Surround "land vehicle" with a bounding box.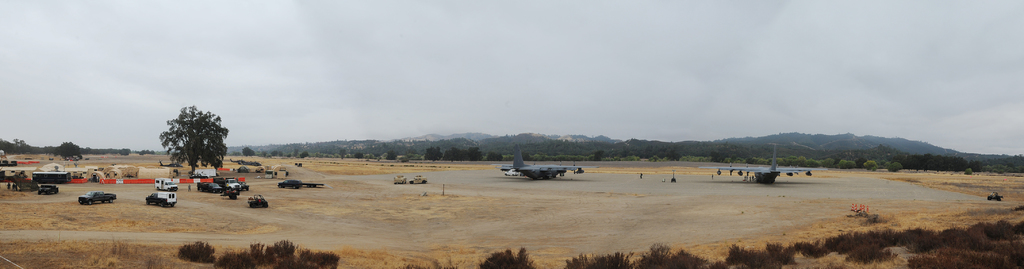
l=197, t=182, r=220, b=190.
